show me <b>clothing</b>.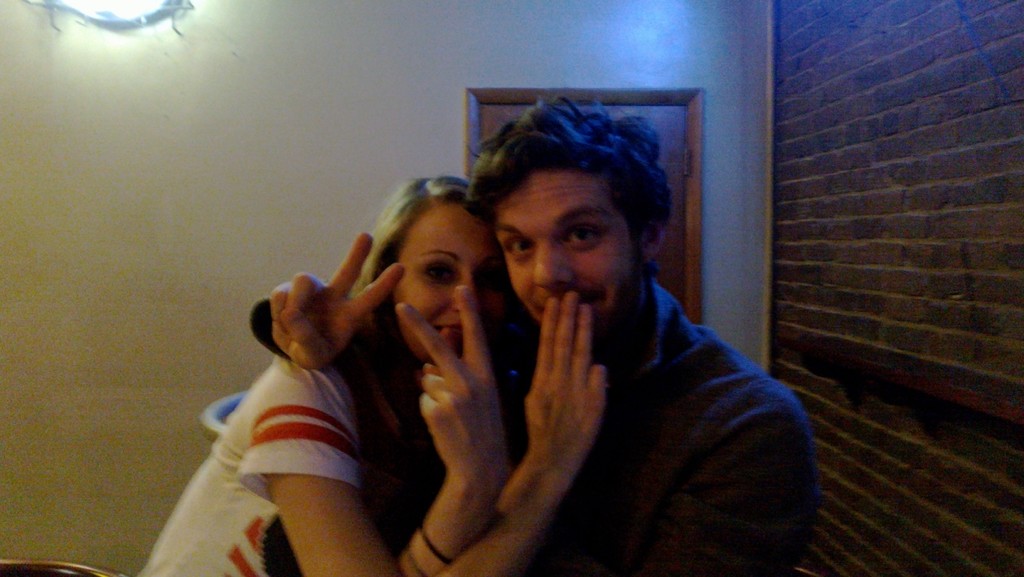
<b>clothing</b> is here: {"x1": 246, "y1": 272, "x2": 820, "y2": 576}.
